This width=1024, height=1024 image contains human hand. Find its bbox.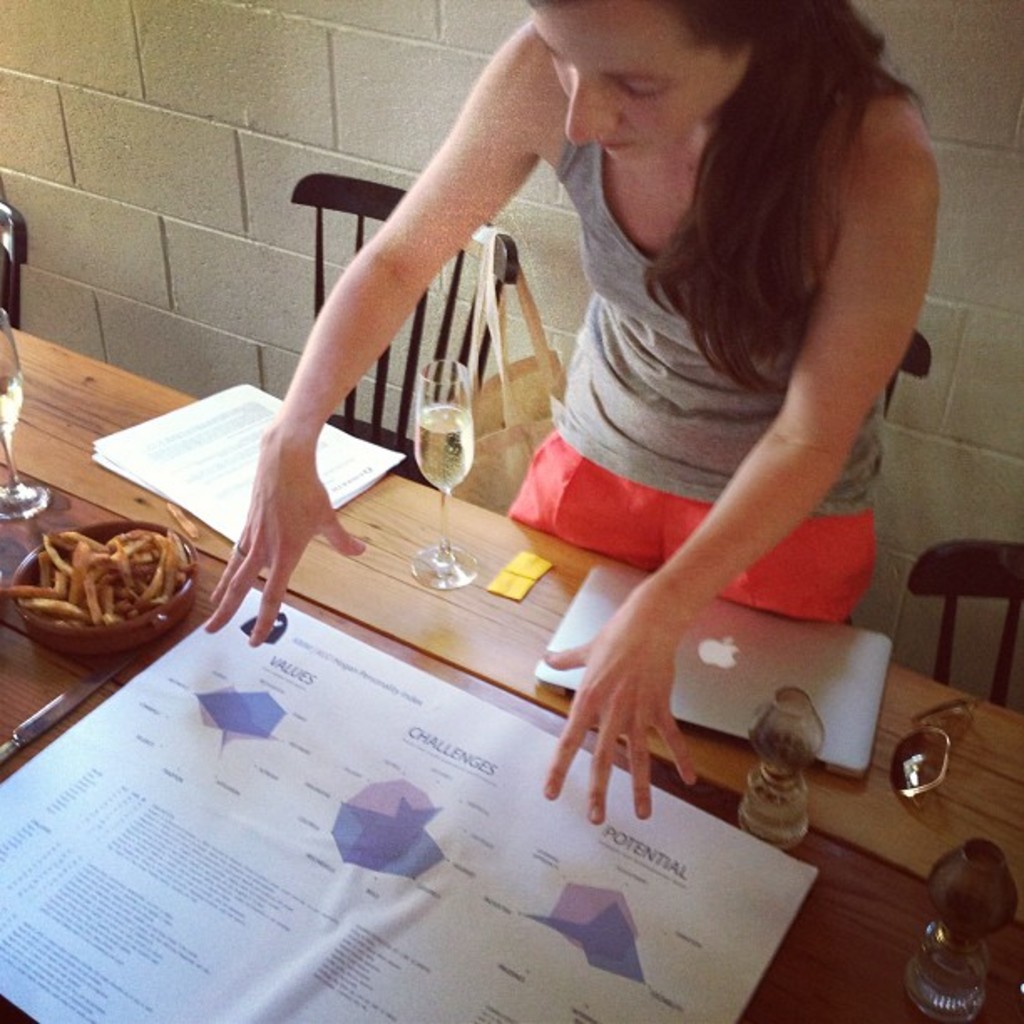
556:547:738:823.
